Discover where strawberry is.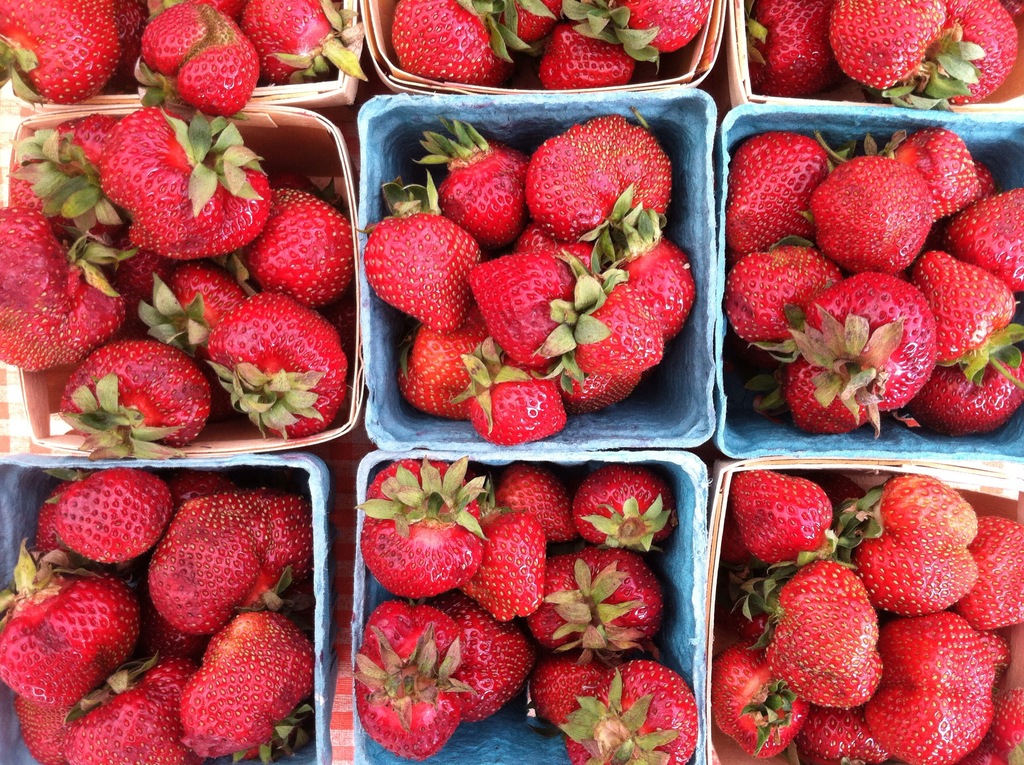
Discovered at pyautogui.locateOnScreen(484, 0, 561, 42).
